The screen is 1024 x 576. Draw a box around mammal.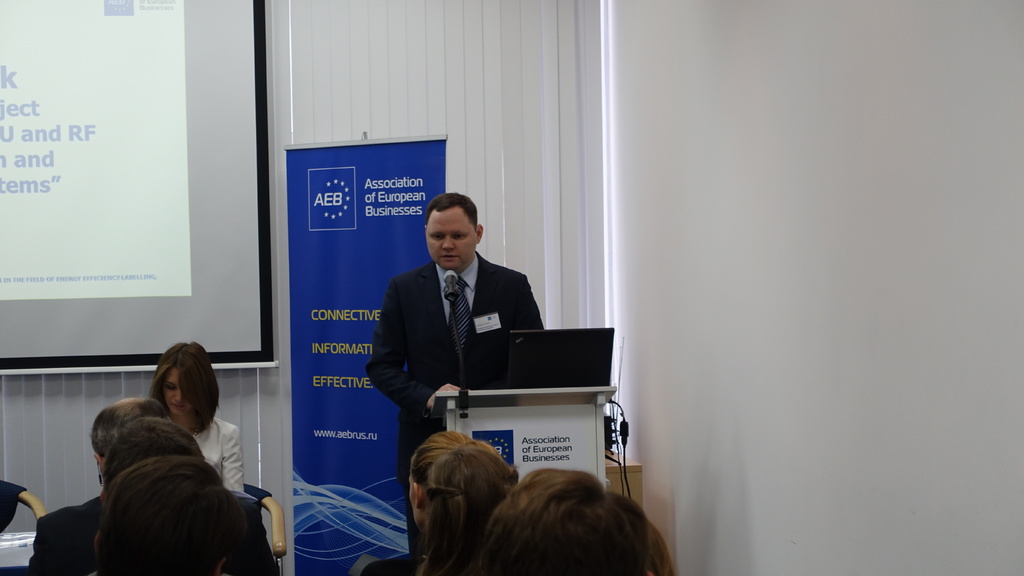
x1=86 y1=393 x2=161 y2=483.
